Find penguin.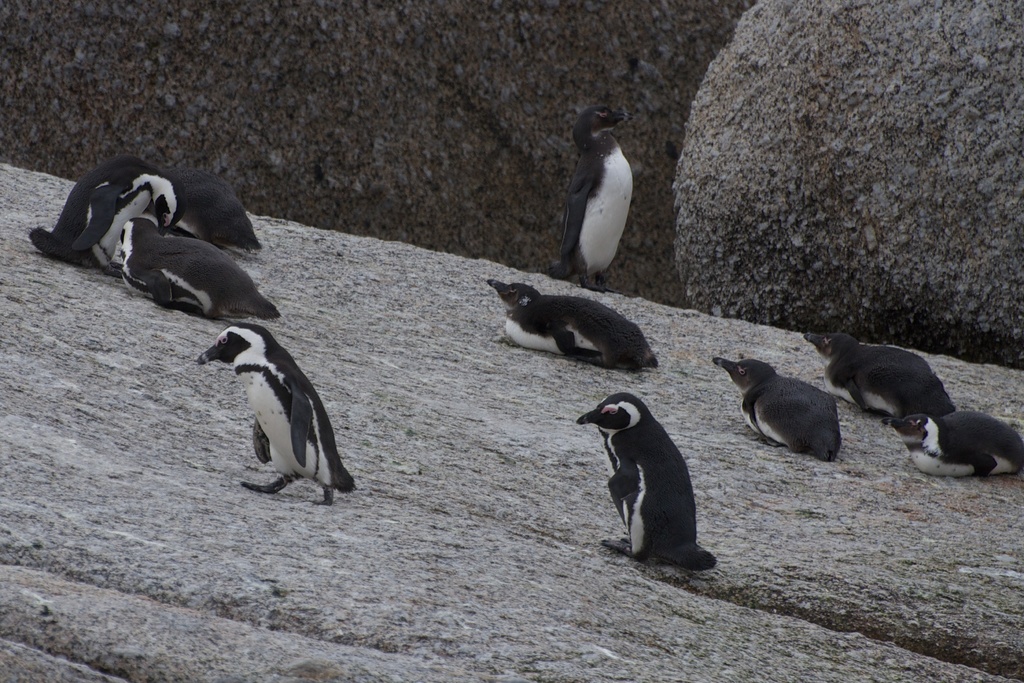
(879,403,1023,481).
